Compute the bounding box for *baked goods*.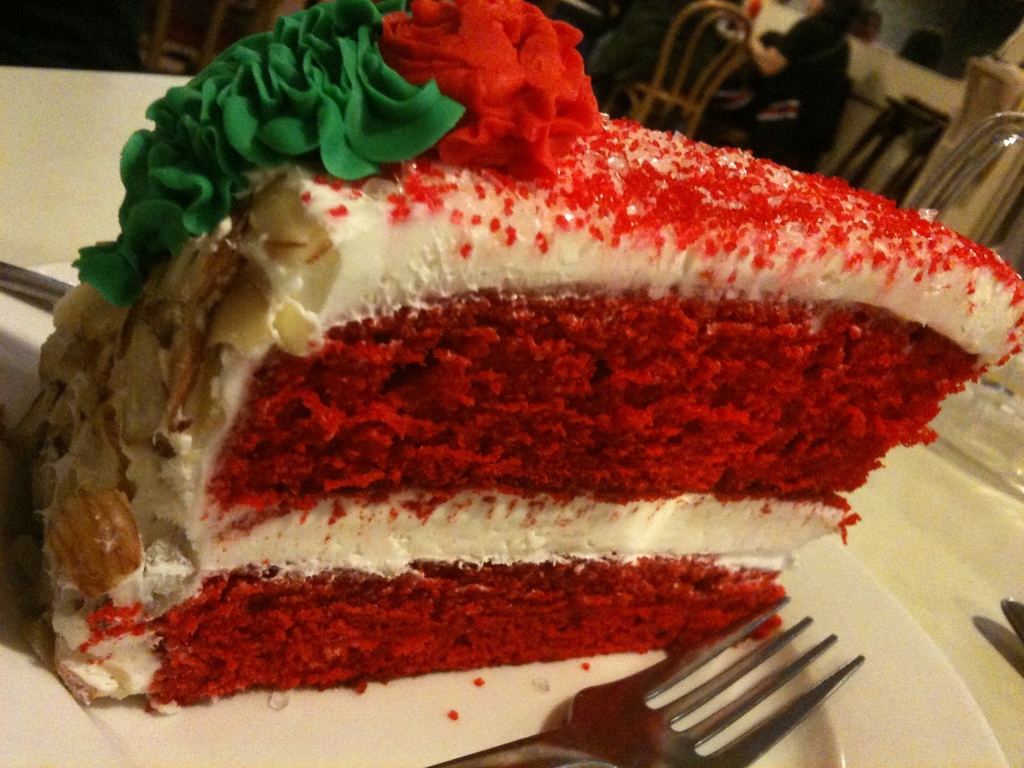
l=28, t=0, r=1023, b=718.
